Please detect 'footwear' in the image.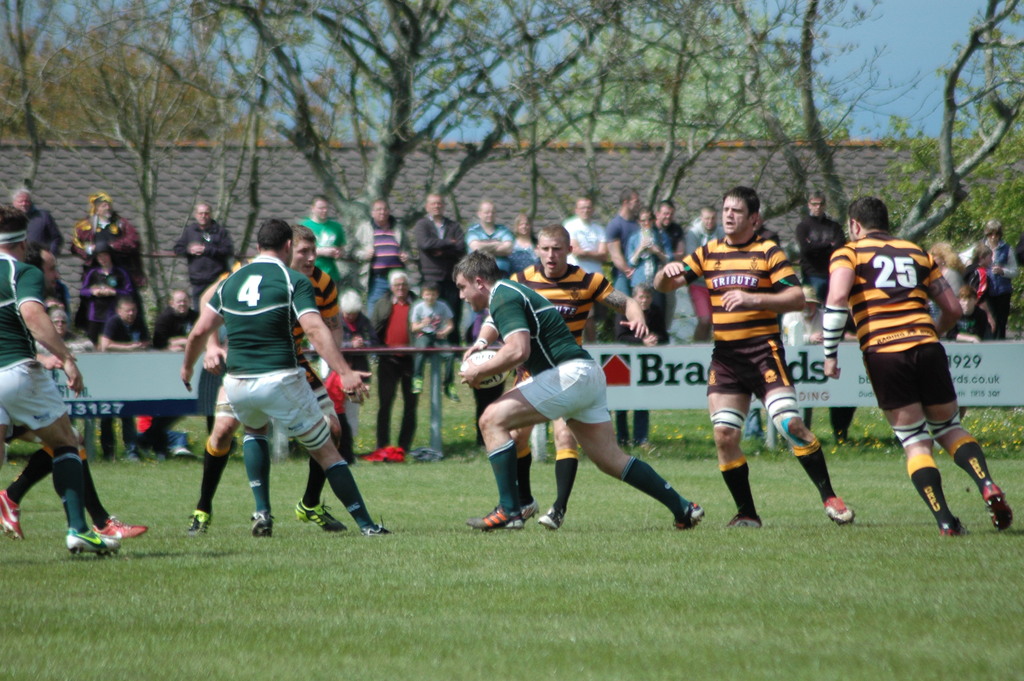
rect(980, 475, 1016, 527).
